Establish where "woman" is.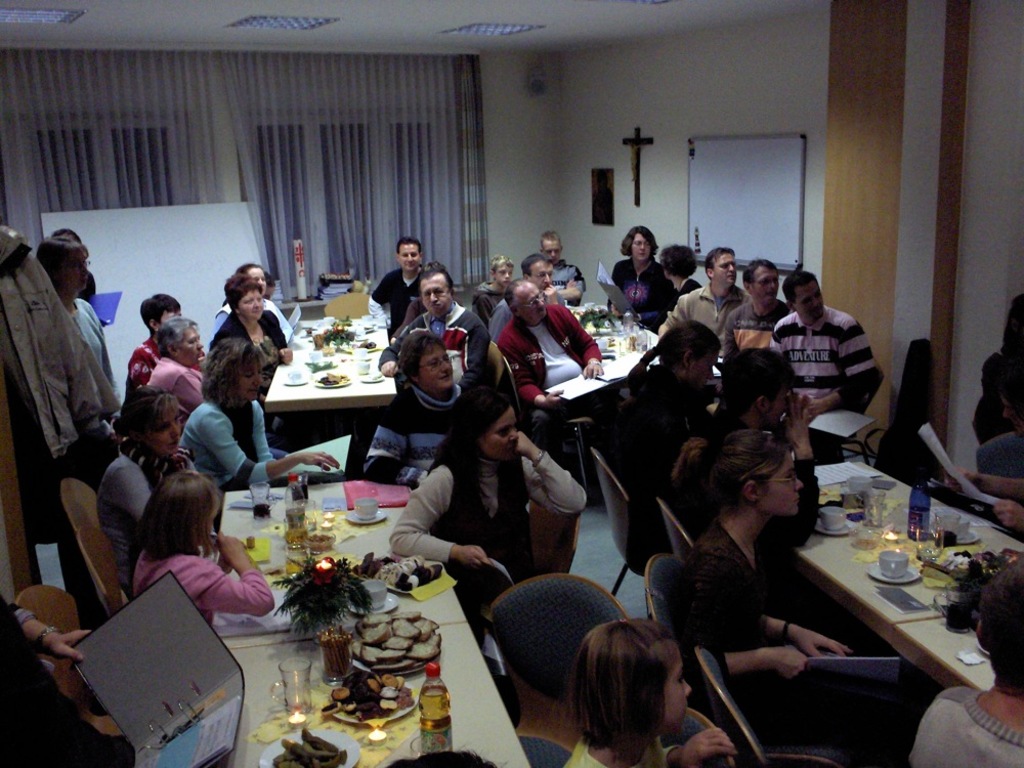
Established at region(146, 318, 210, 413).
